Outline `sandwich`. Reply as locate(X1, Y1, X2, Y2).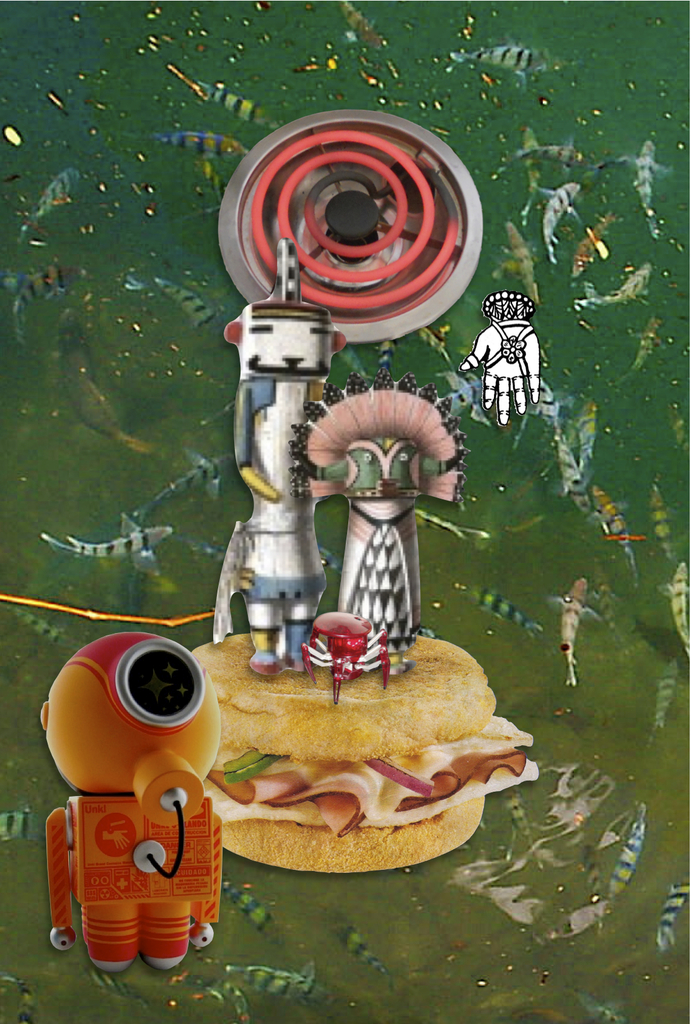
locate(190, 617, 545, 879).
